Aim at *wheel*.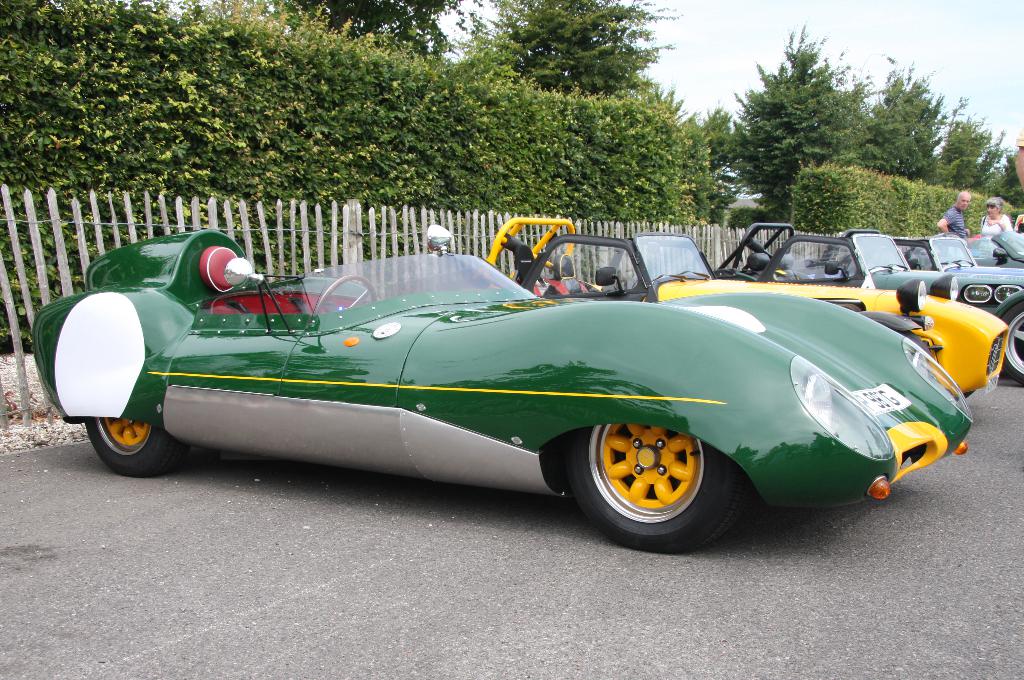
Aimed at {"left": 86, "top": 415, "right": 186, "bottom": 476}.
